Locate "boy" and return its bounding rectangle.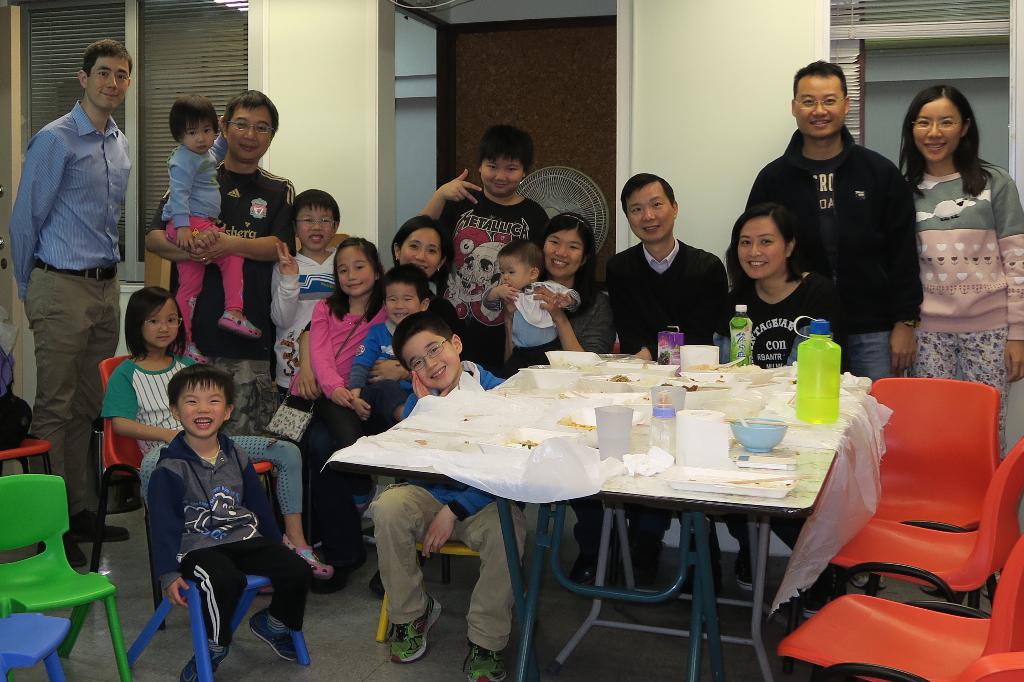
bbox(417, 122, 548, 372).
